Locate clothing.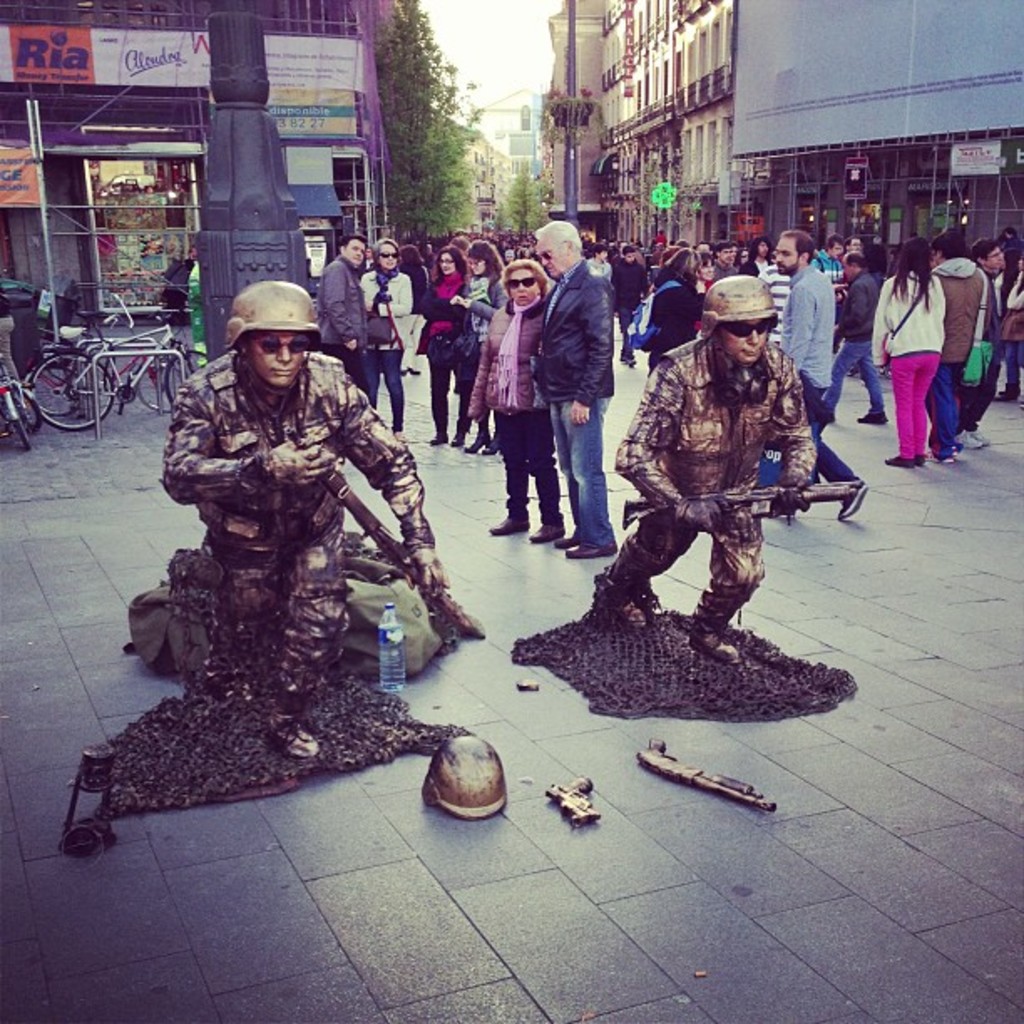
Bounding box: box(612, 310, 828, 621).
